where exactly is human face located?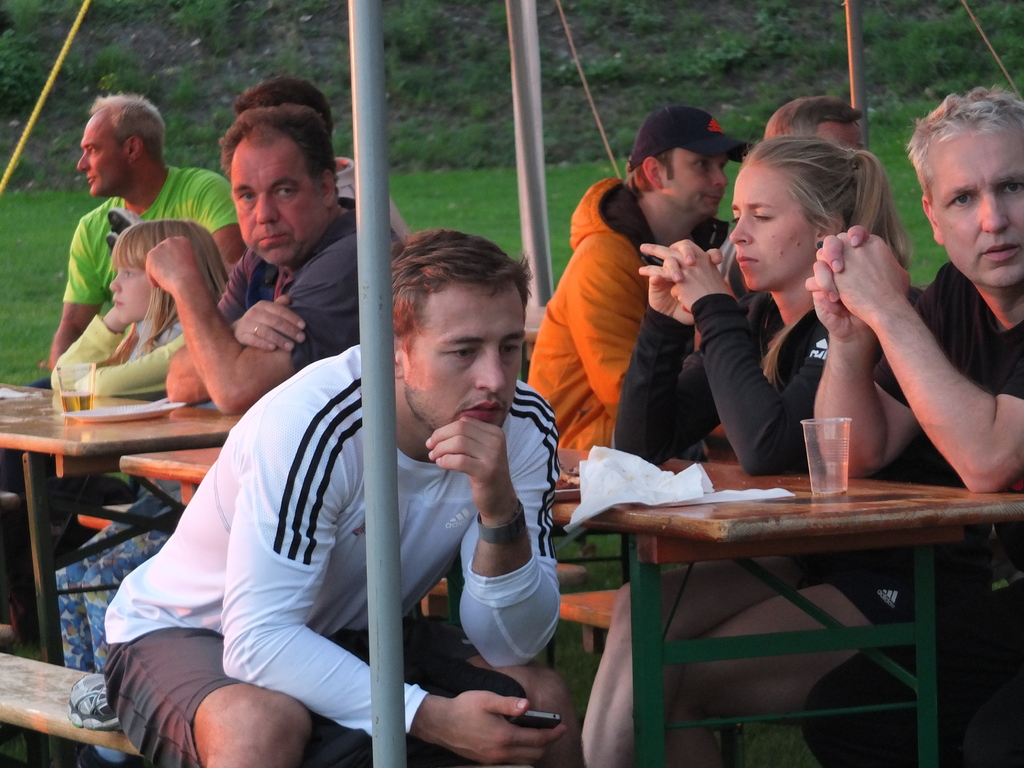
Its bounding box is 666/159/729/220.
